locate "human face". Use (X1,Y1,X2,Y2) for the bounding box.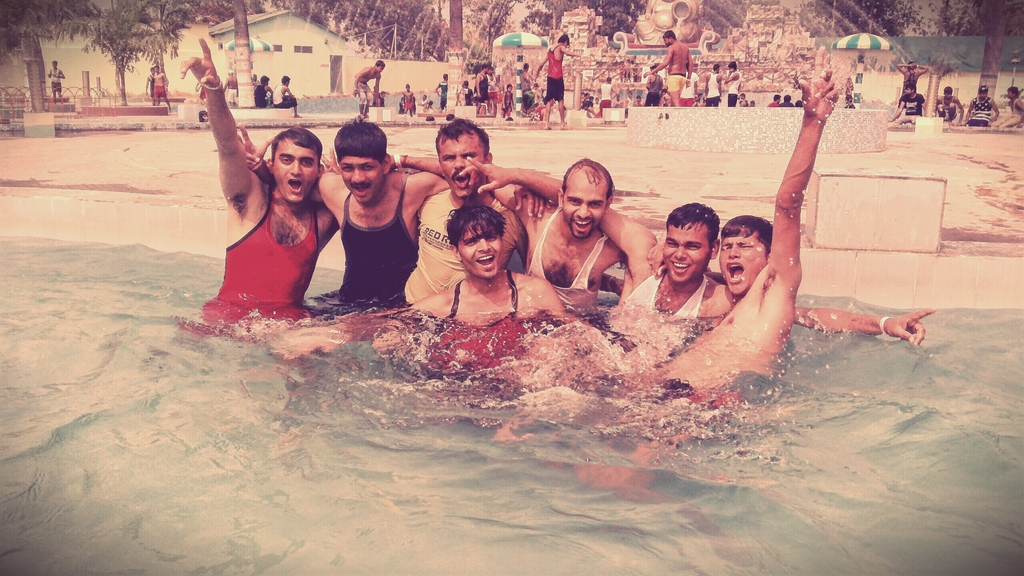
(442,141,484,193).
